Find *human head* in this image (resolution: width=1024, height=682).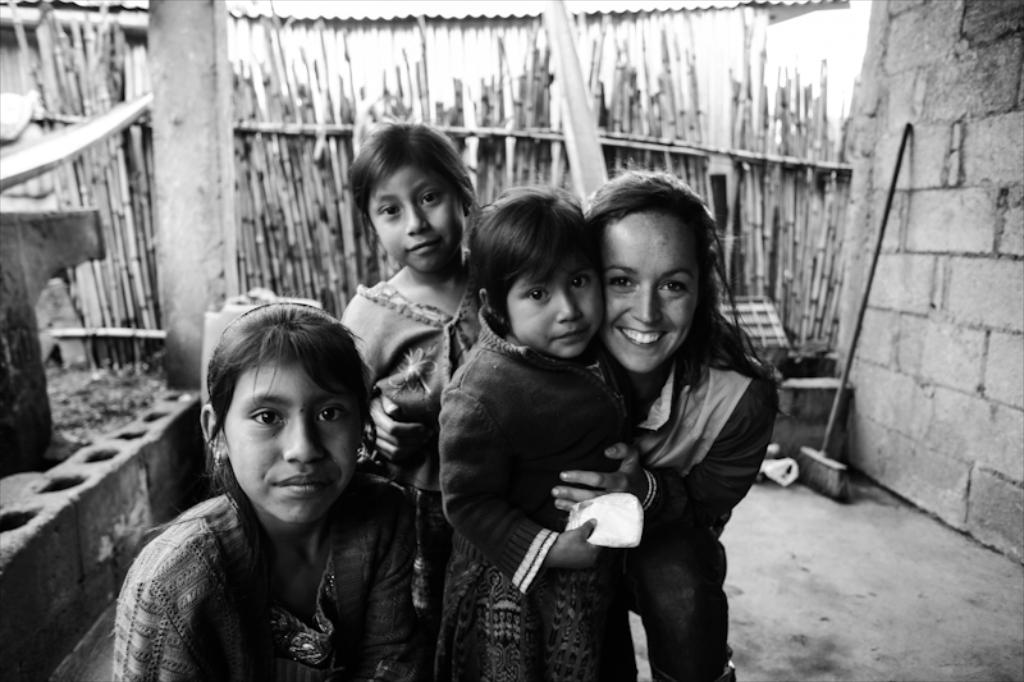
468 183 607 363.
